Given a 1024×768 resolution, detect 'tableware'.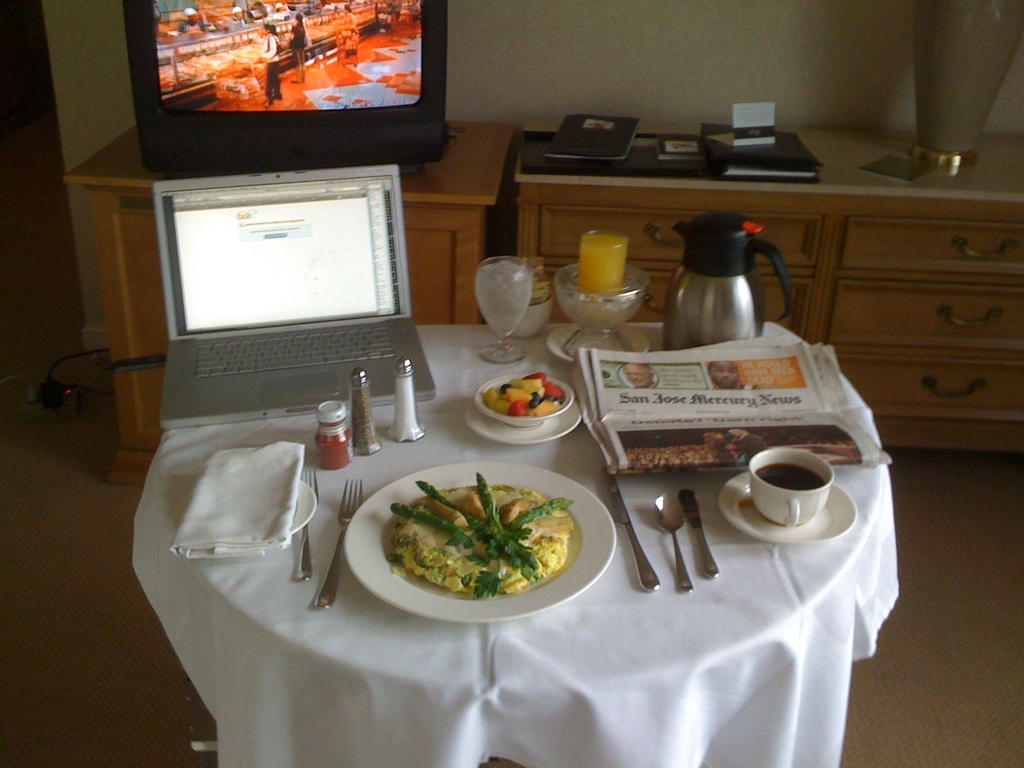
<box>281,482,321,543</box>.
